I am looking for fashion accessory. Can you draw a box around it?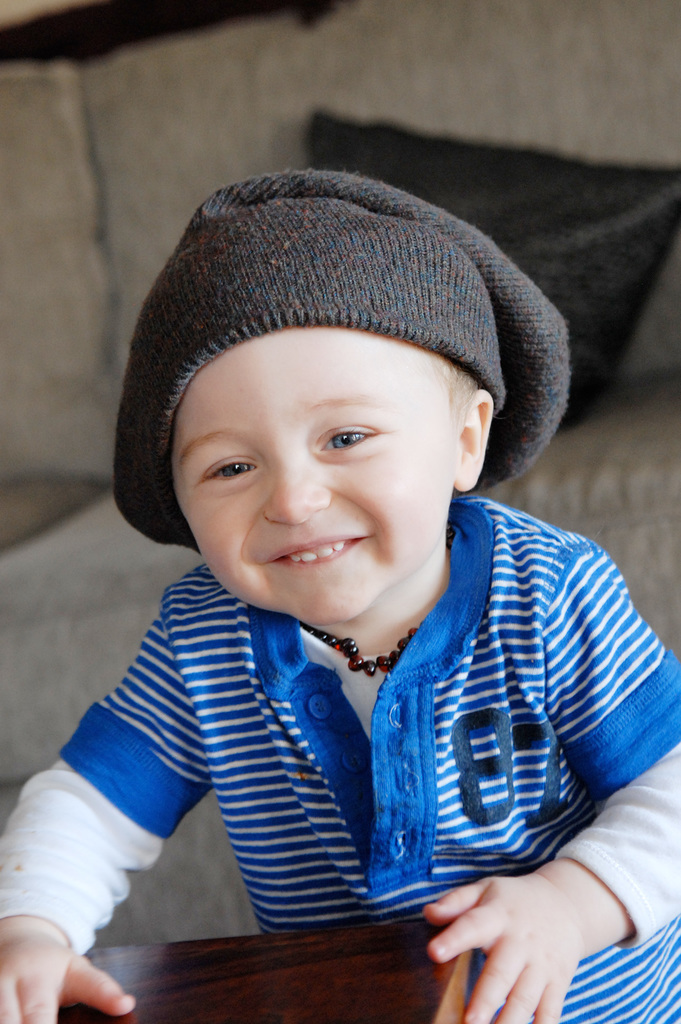
Sure, the bounding box is region(117, 168, 568, 554).
